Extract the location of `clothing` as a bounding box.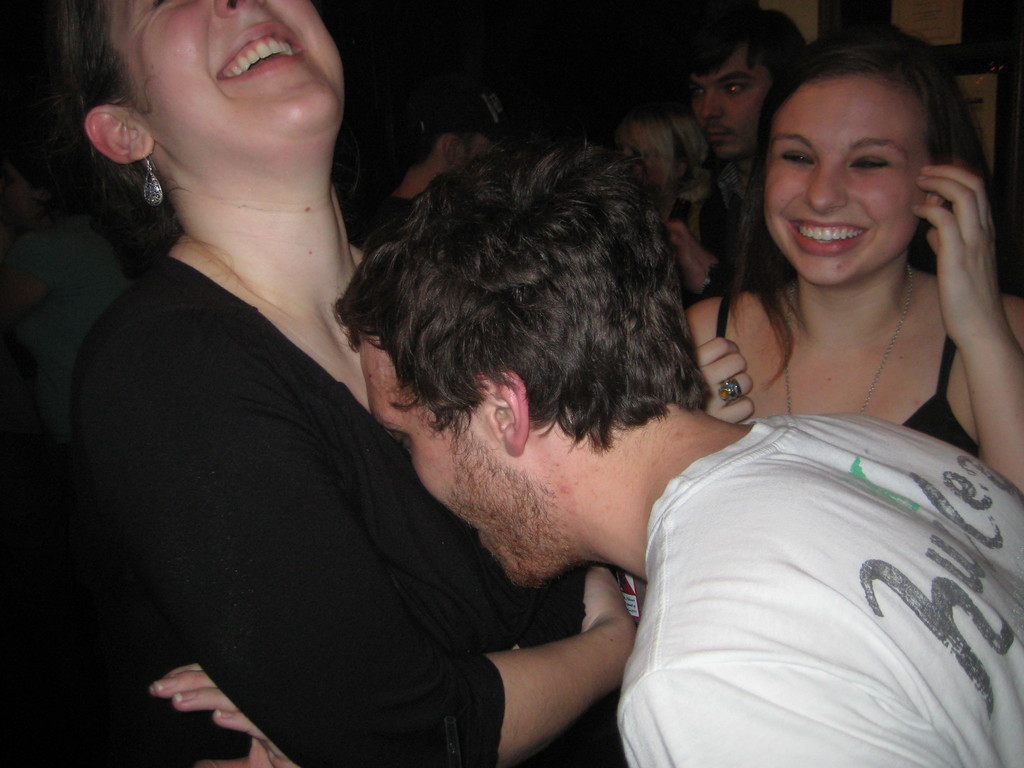
rect(83, 266, 523, 767).
